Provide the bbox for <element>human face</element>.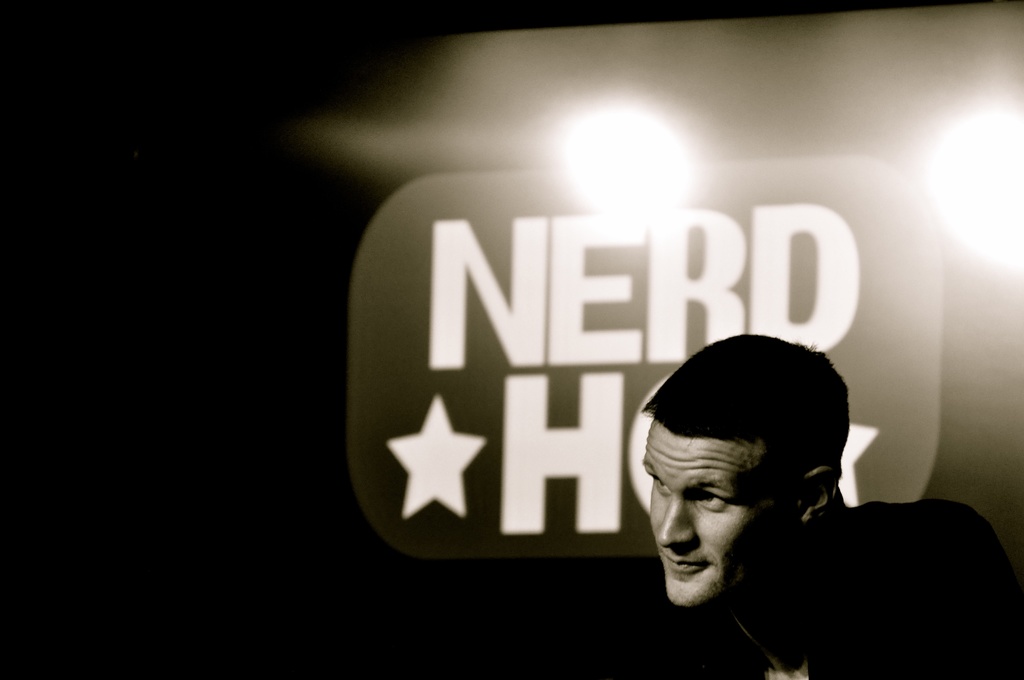
<box>644,417,797,604</box>.
